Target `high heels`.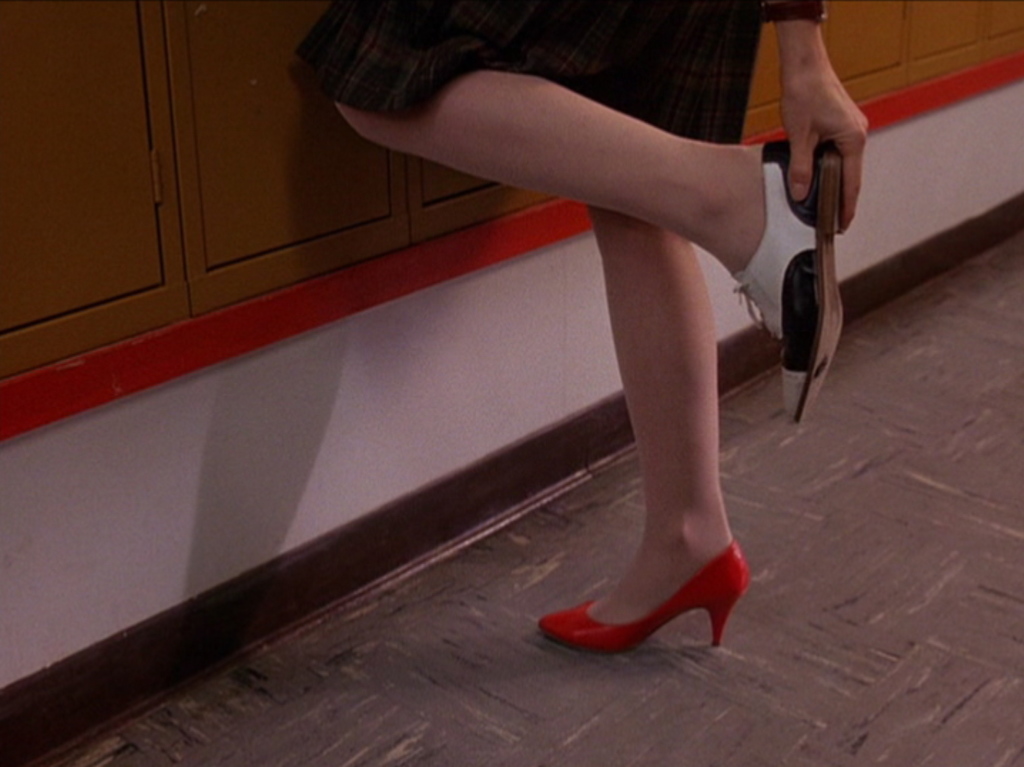
Target region: <box>539,534,750,658</box>.
